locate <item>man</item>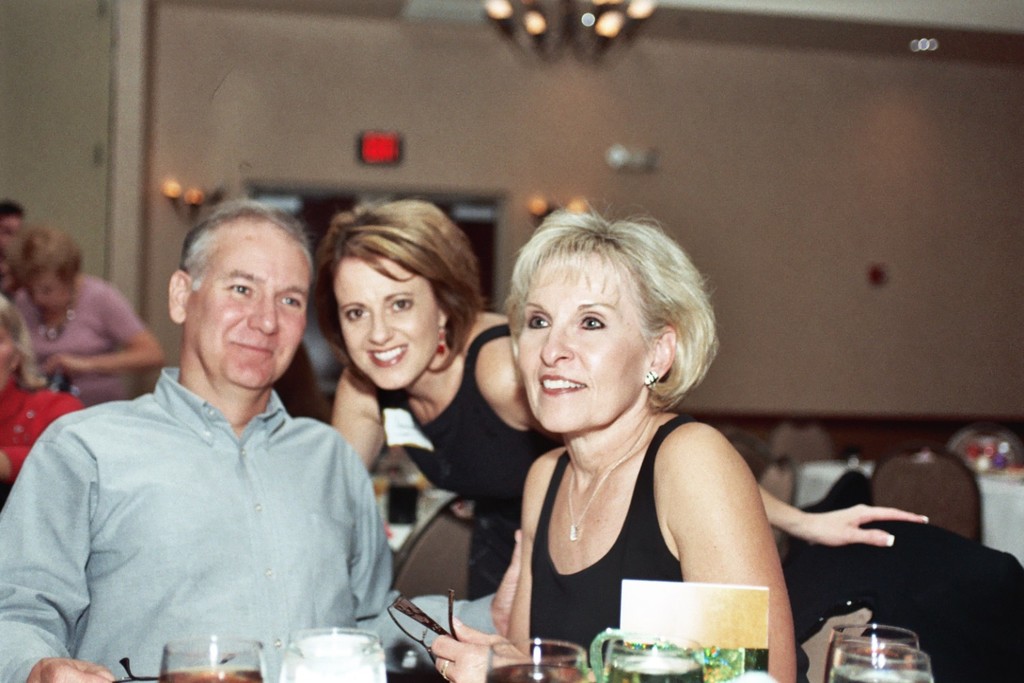
(left=41, top=190, right=426, bottom=676)
